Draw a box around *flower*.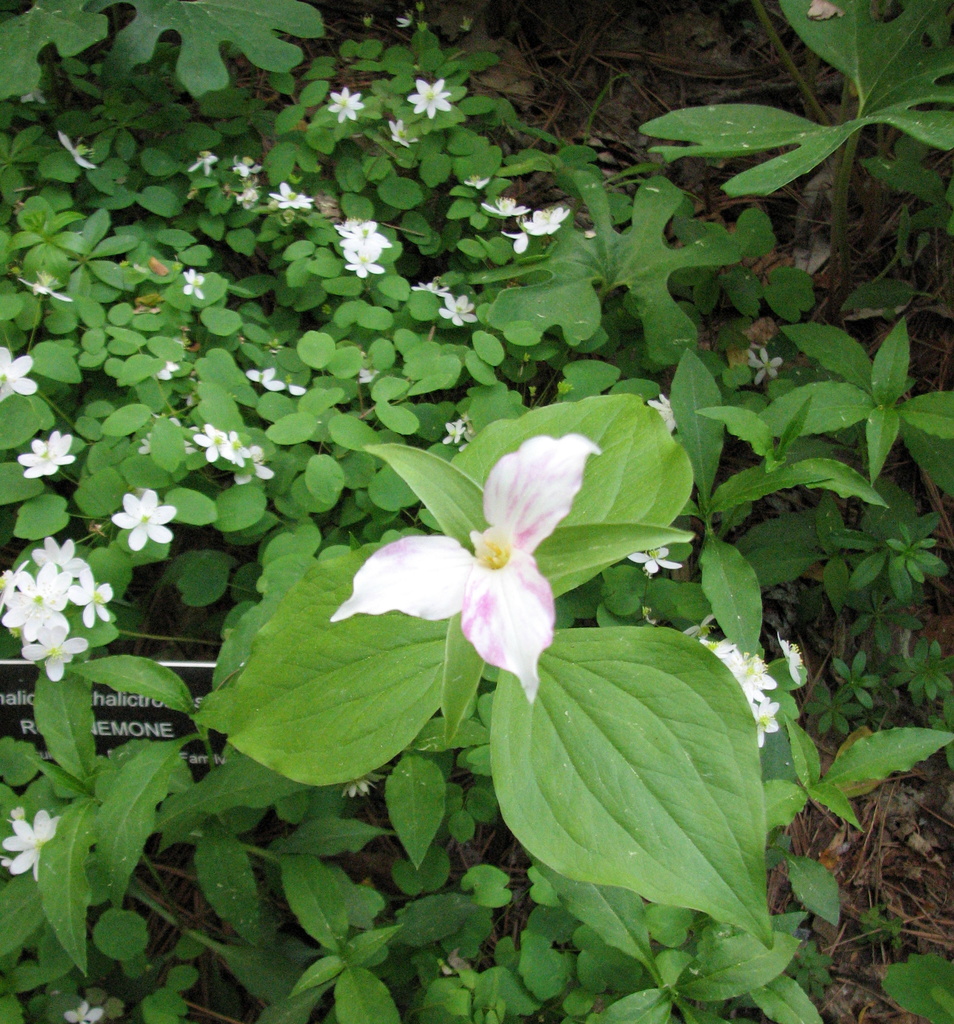
<bbox>184, 150, 214, 176</bbox>.
